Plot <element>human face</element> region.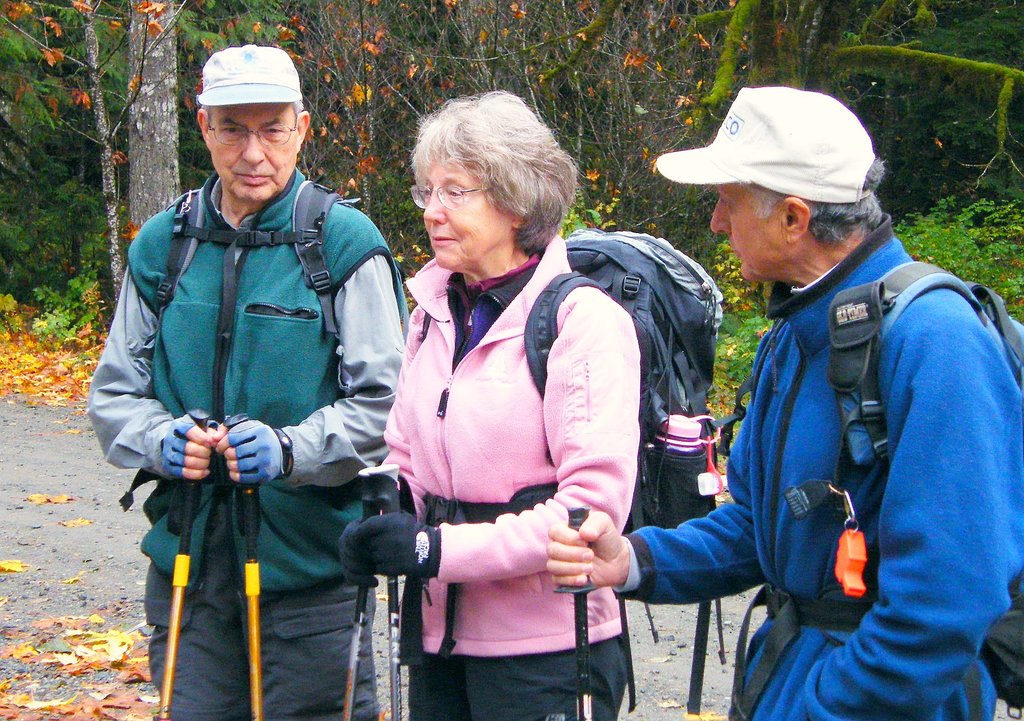
Plotted at (left=211, top=101, right=300, bottom=201).
